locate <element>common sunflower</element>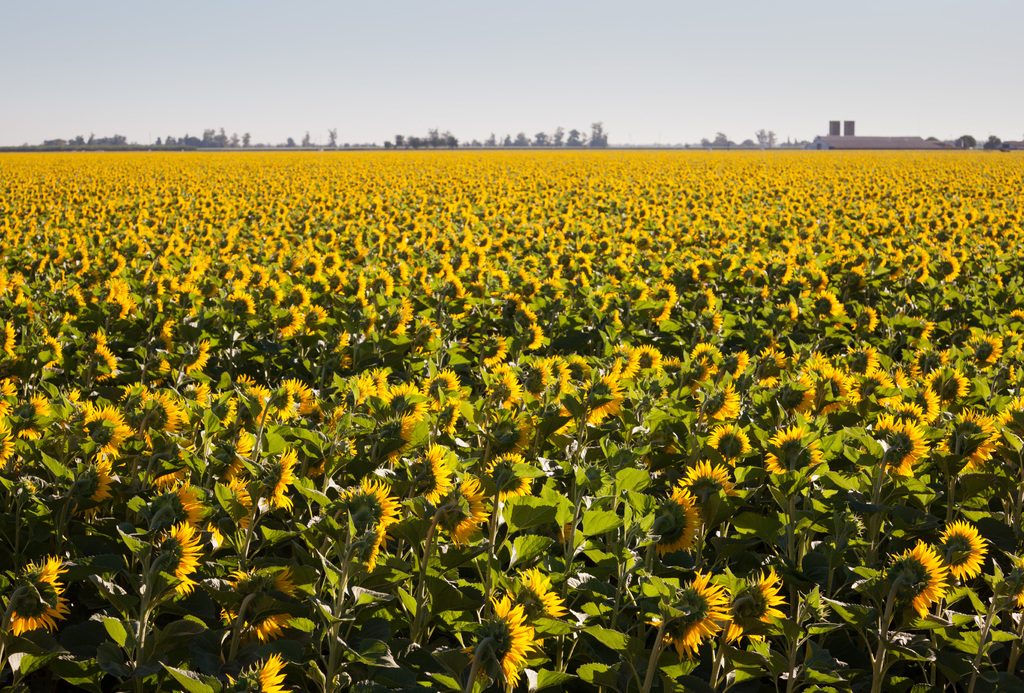
x1=948, y1=412, x2=1005, y2=465
